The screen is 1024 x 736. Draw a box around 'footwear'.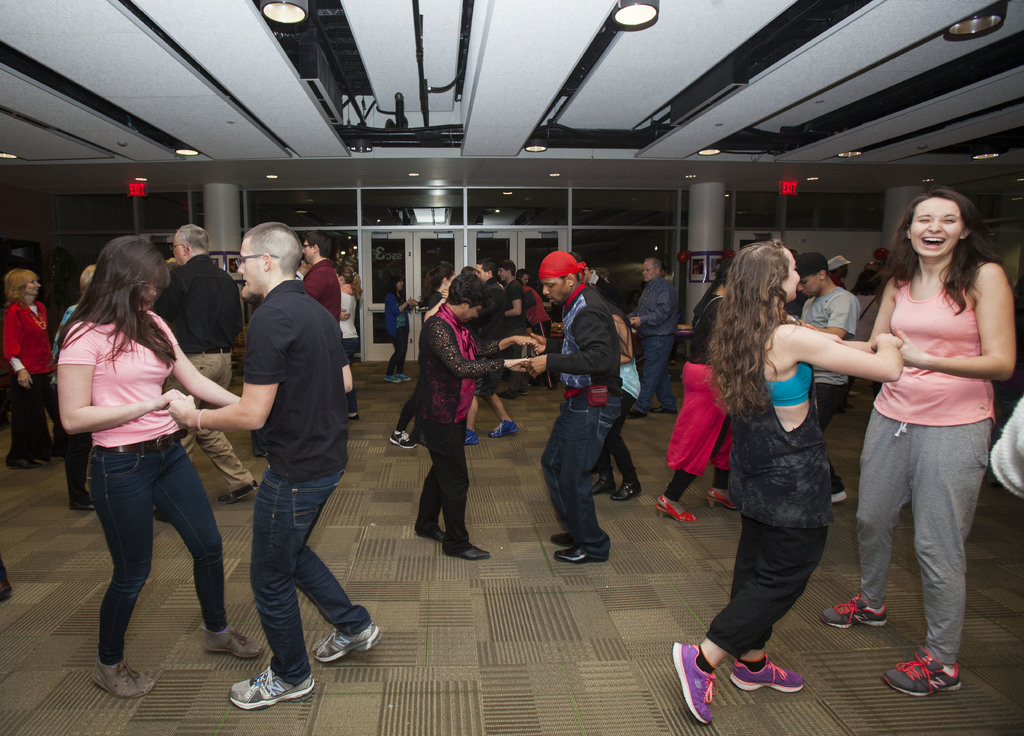
(384, 372, 401, 384).
